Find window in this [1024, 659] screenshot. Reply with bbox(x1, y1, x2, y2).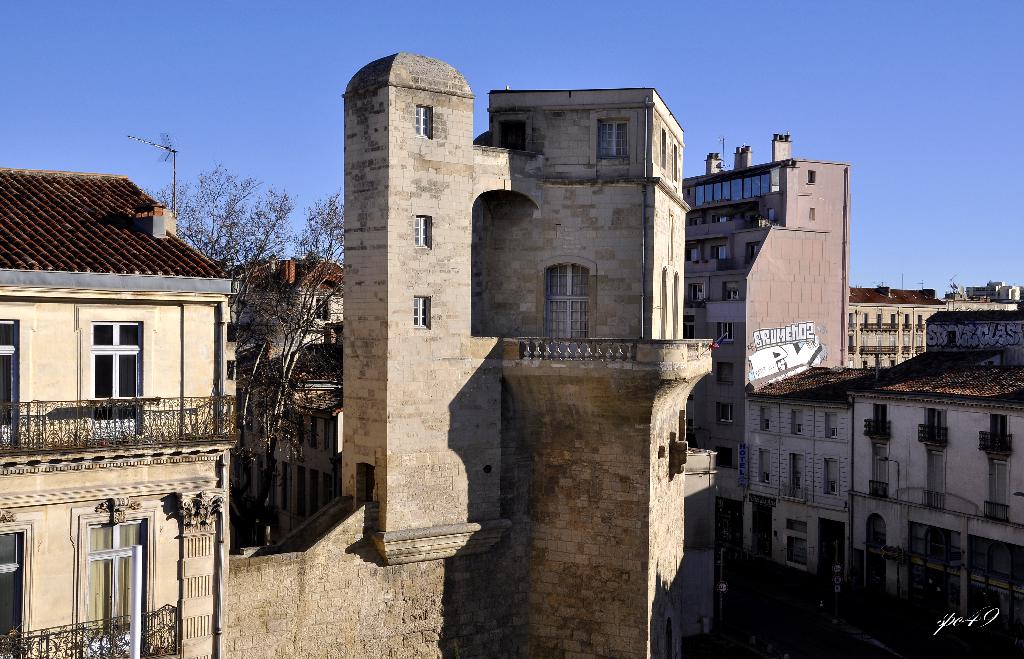
bbox(760, 449, 770, 482).
